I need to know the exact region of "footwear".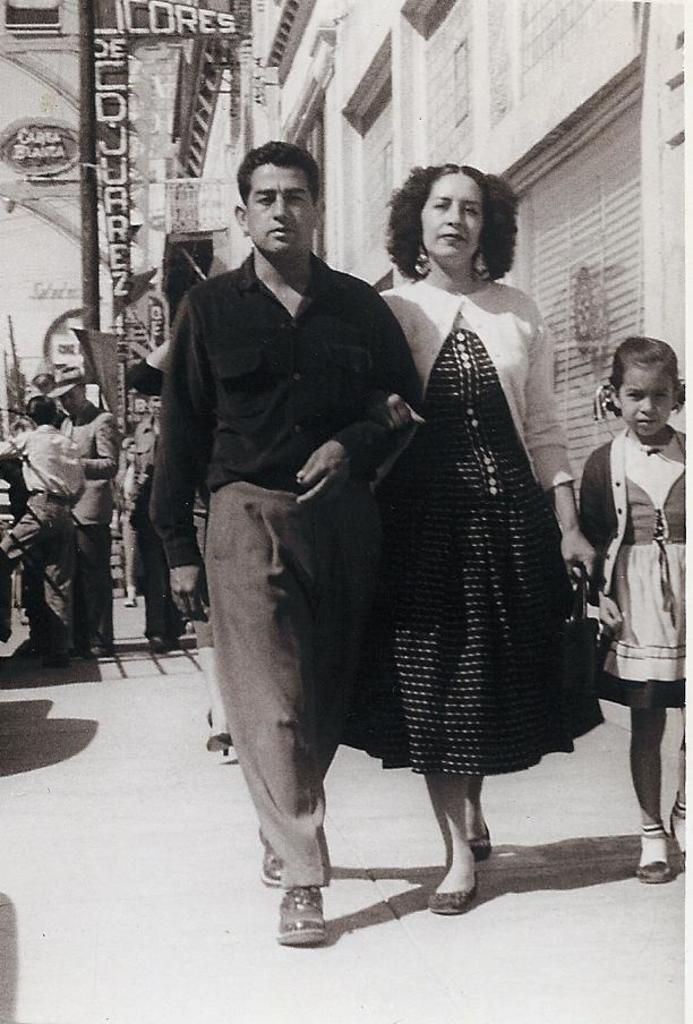
Region: BBox(469, 818, 491, 862).
